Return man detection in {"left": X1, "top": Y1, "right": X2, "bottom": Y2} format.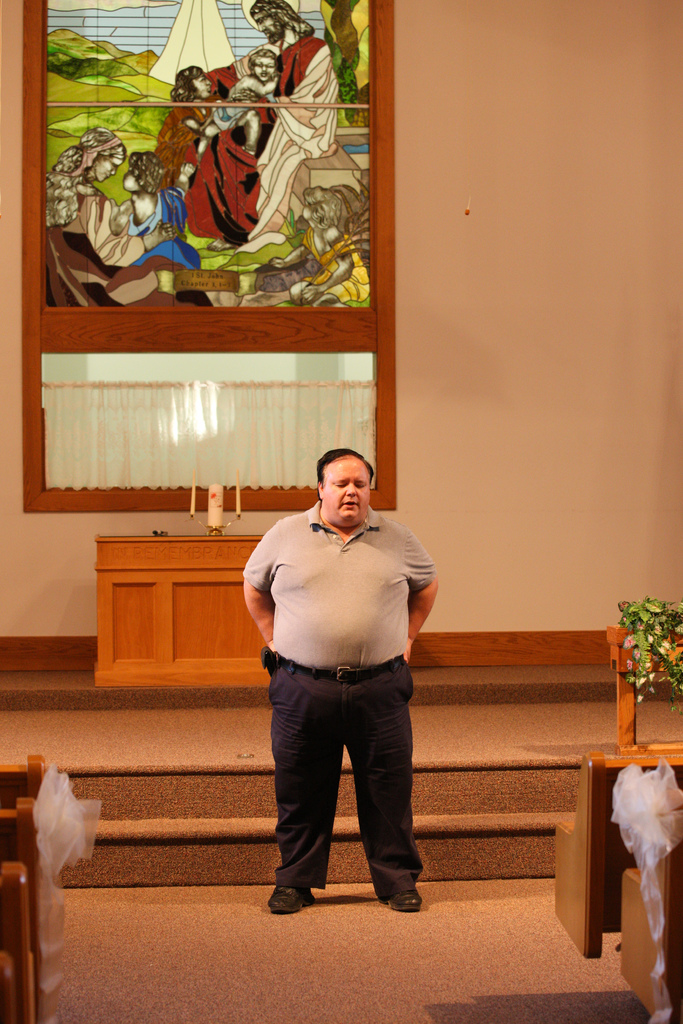
{"left": 231, "top": 455, "right": 447, "bottom": 913}.
